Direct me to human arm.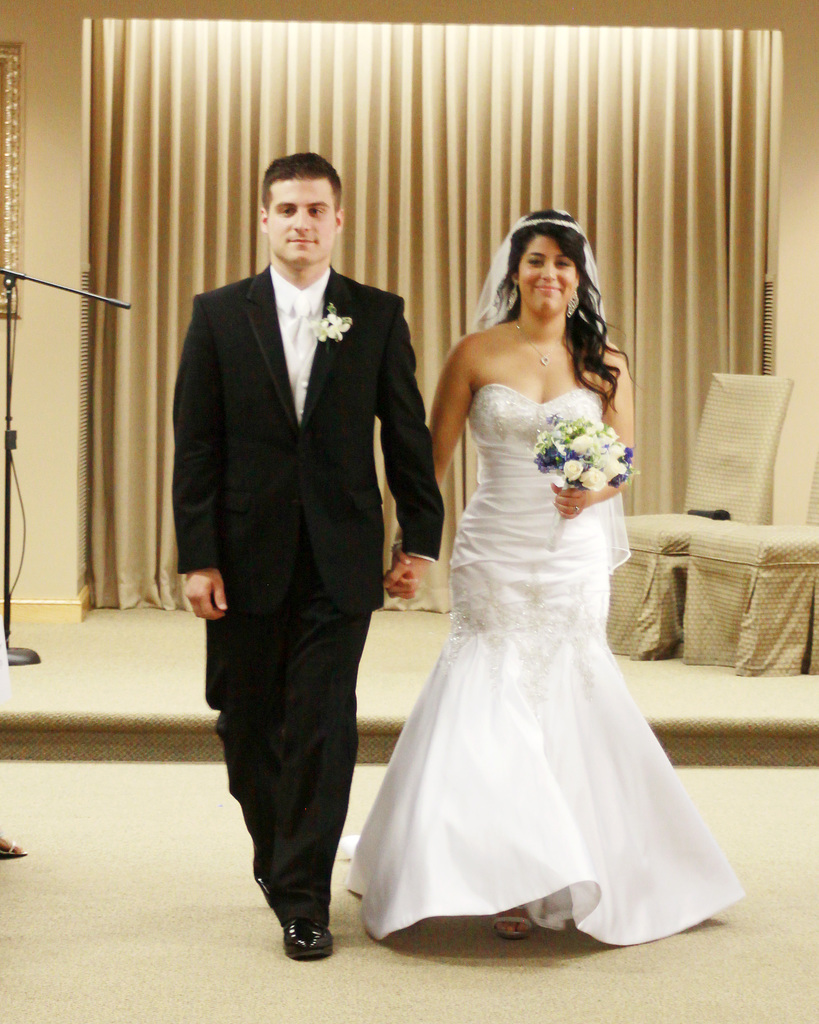
Direction: x1=168 y1=287 x2=244 y2=627.
